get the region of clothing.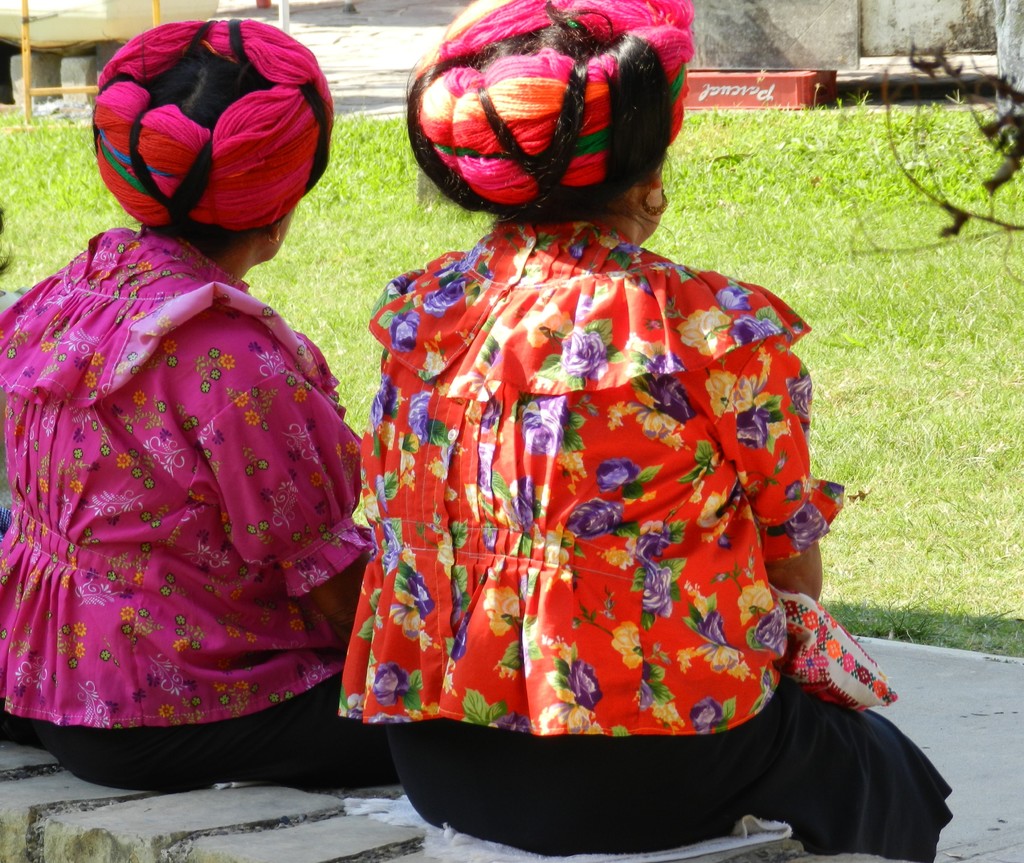
(336, 202, 959, 862).
